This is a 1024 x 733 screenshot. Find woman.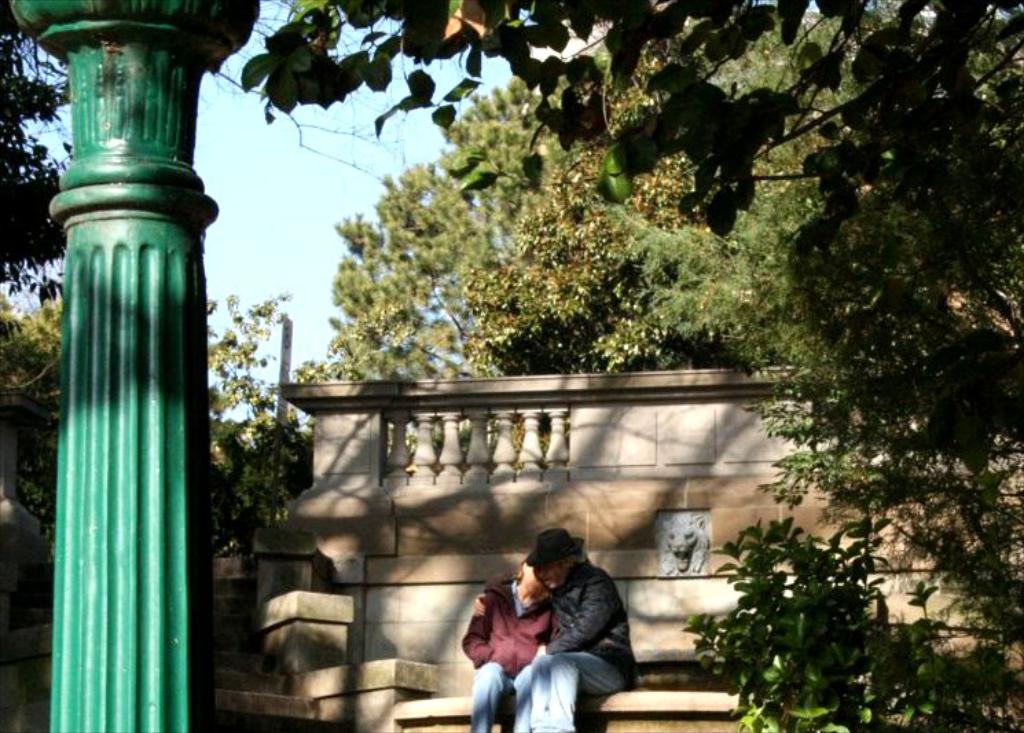
Bounding box: Rect(459, 562, 559, 732).
